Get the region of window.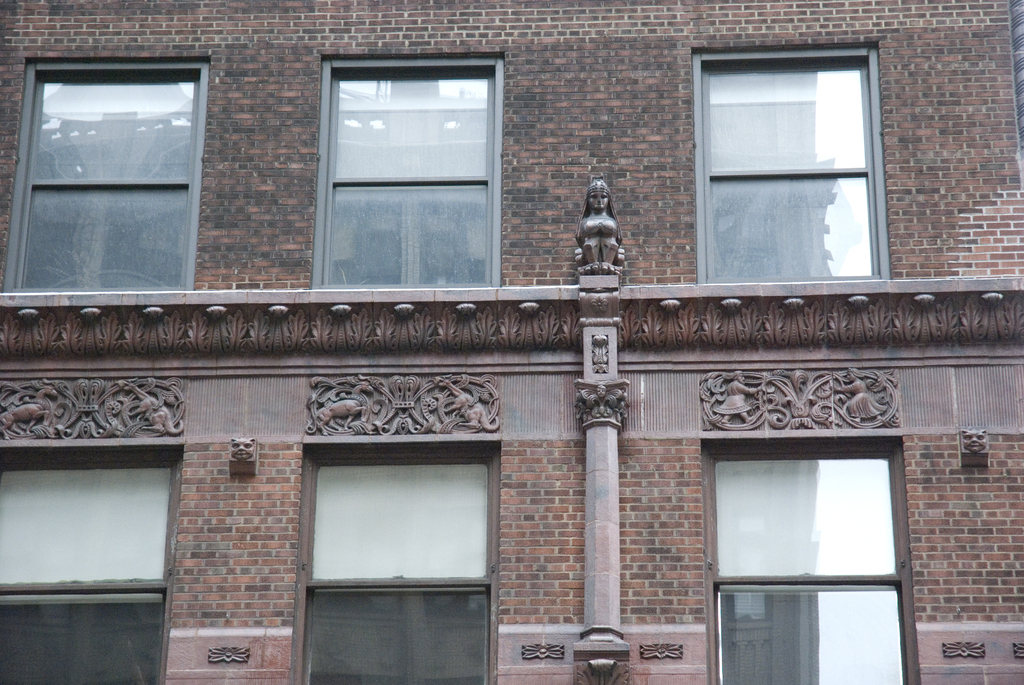
locate(309, 56, 500, 291).
